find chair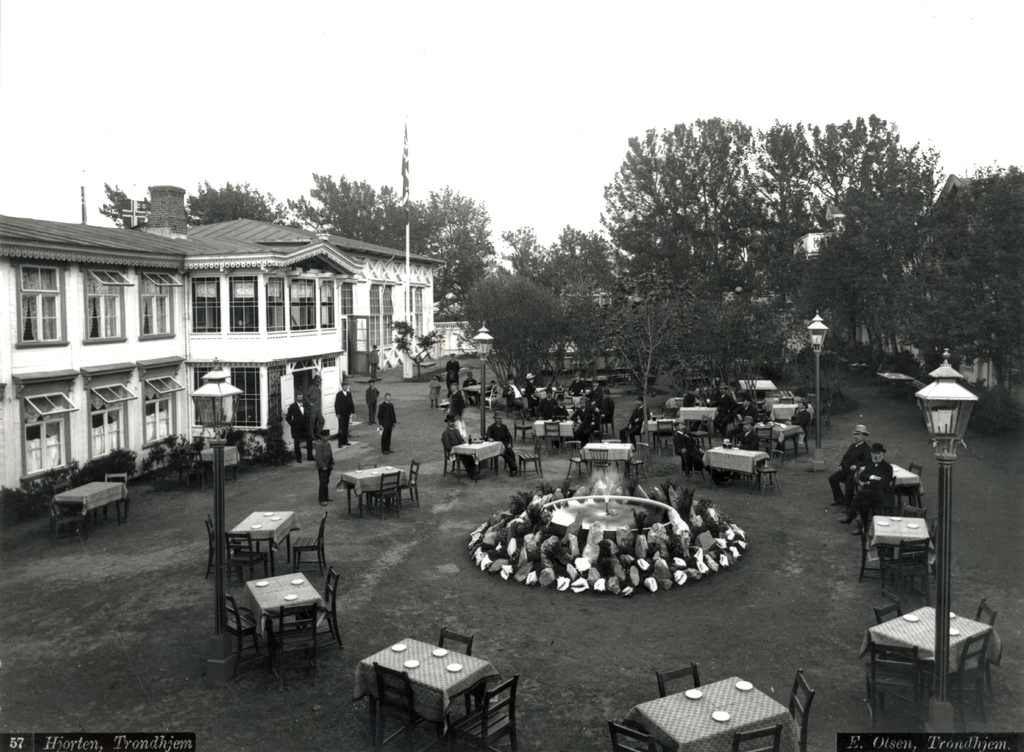
bbox(511, 408, 531, 444)
